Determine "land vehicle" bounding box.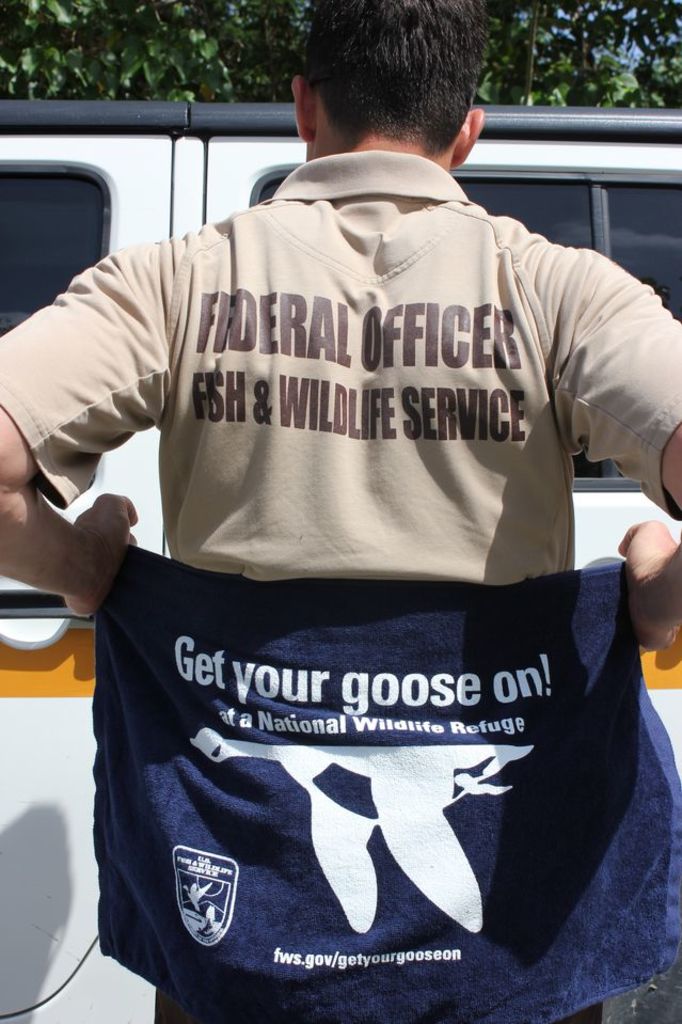
Determined: <region>0, 99, 681, 1023</region>.
